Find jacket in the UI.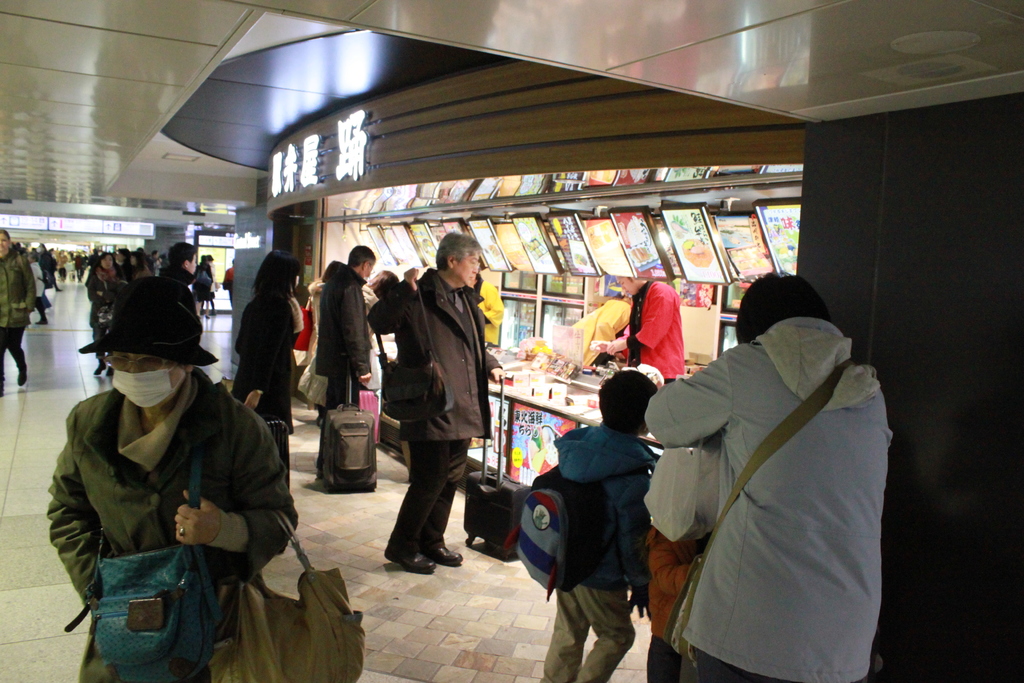
UI element at left=0, top=245, right=39, bottom=329.
